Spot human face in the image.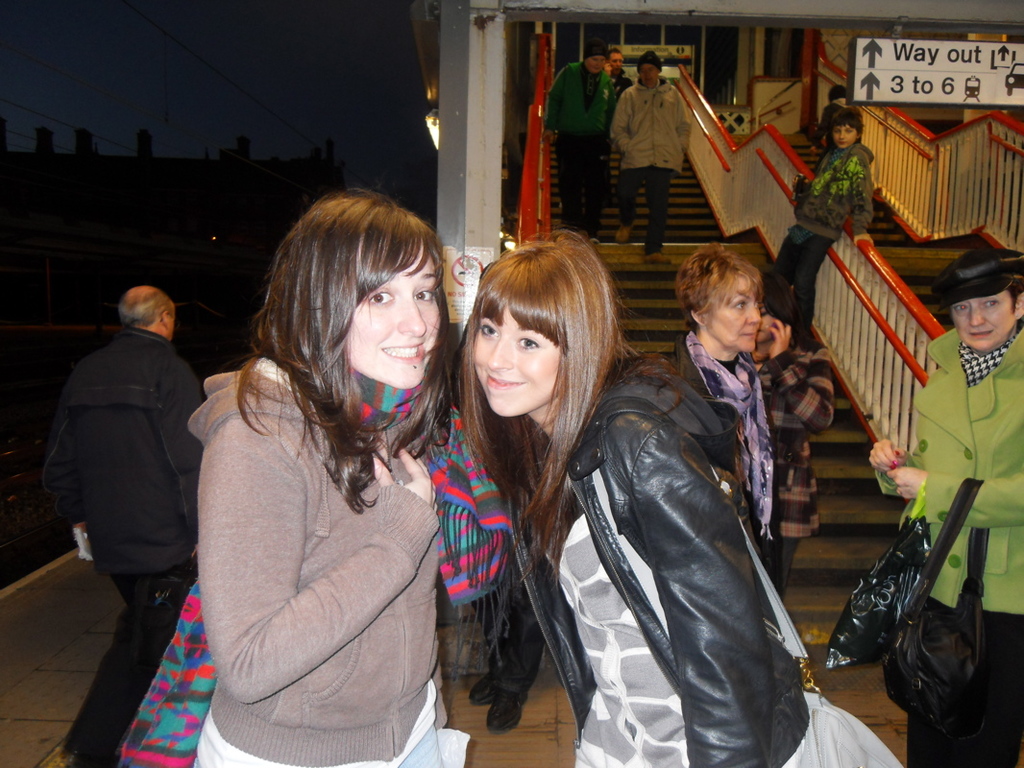
human face found at 475 307 561 417.
